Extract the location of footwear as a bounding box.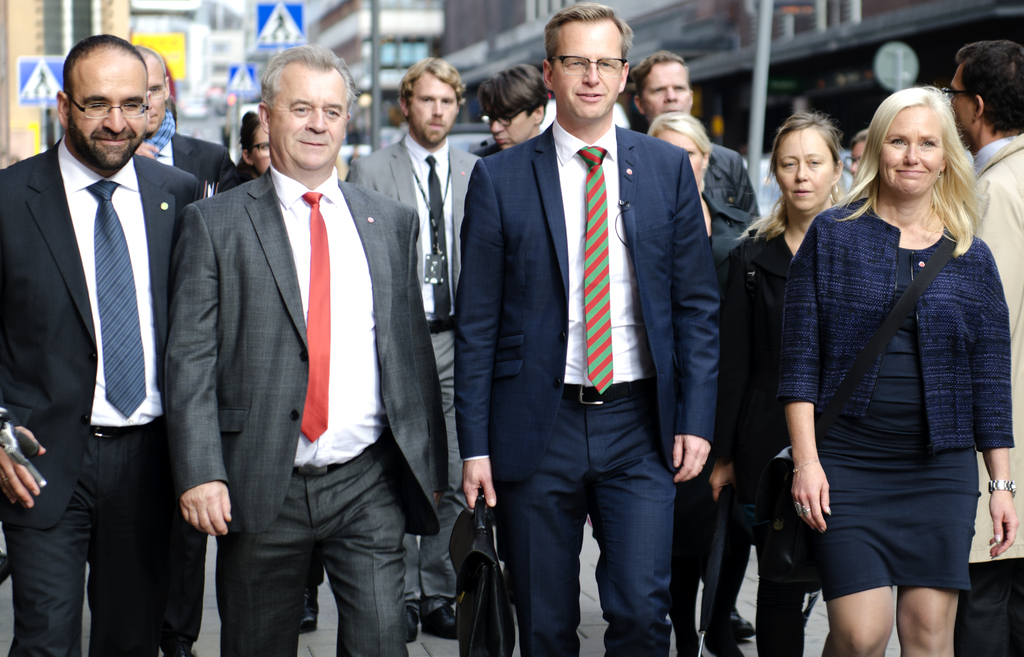
bbox=(728, 611, 758, 646).
